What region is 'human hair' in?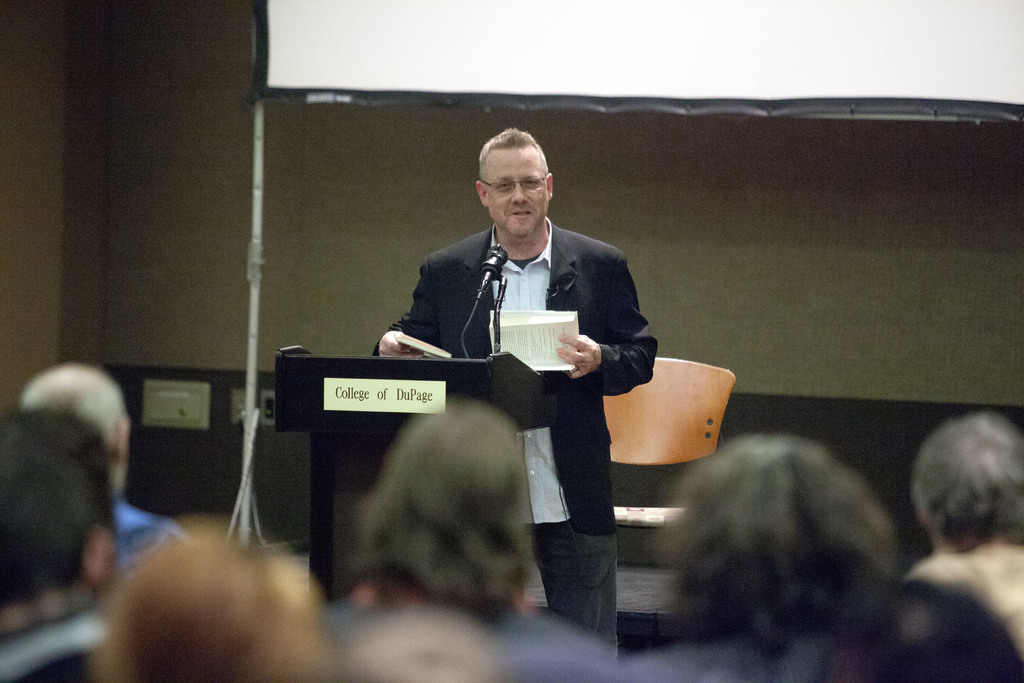
x1=657 y1=435 x2=899 y2=670.
